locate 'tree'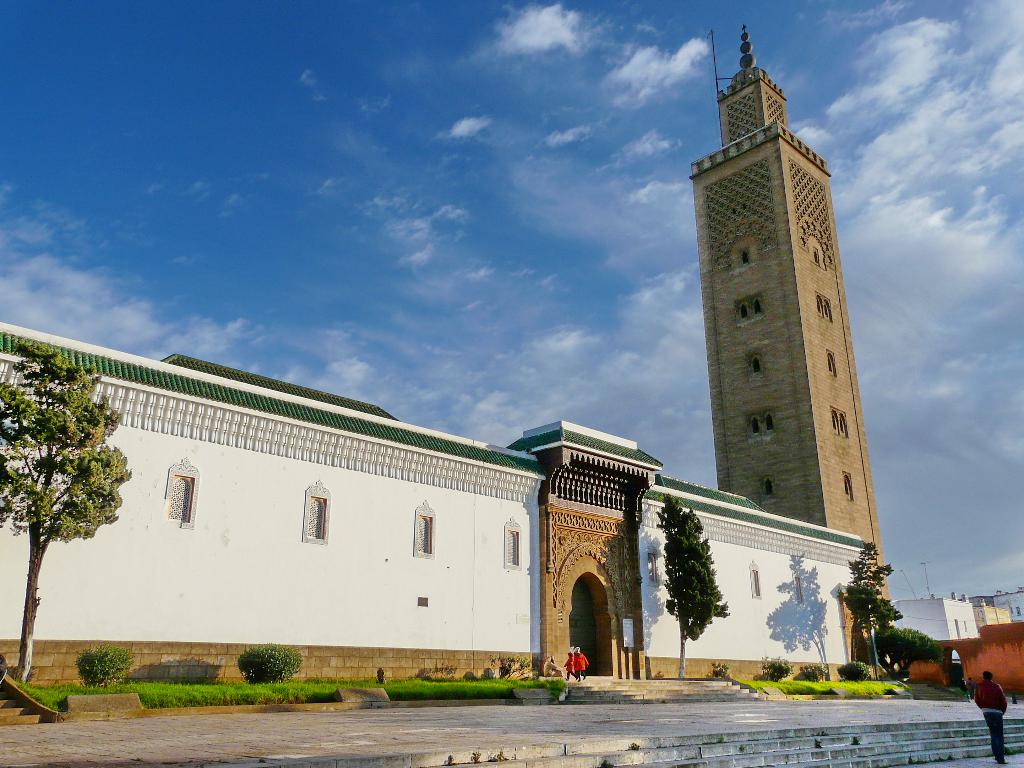
BBox(654, 492, 730, 680)
